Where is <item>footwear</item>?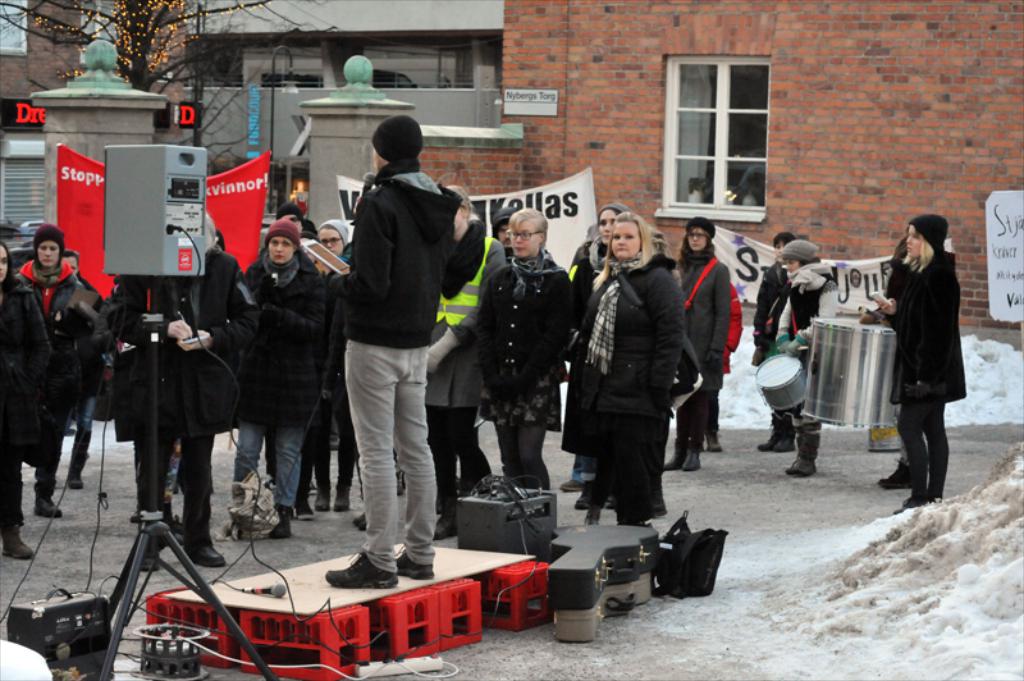
region(291, 498, 314, 520).
